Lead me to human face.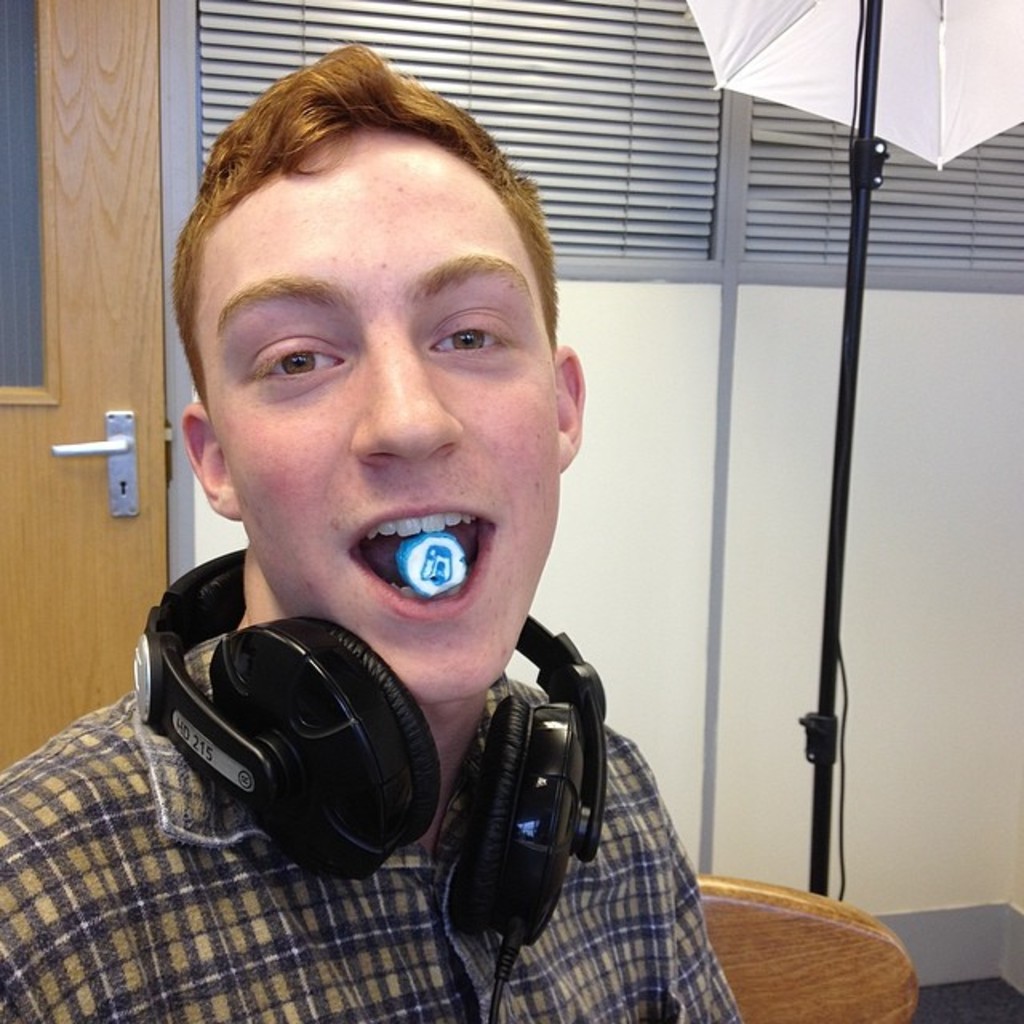
Lead to [x1=190, y1=133, x2=562, y2=702].
